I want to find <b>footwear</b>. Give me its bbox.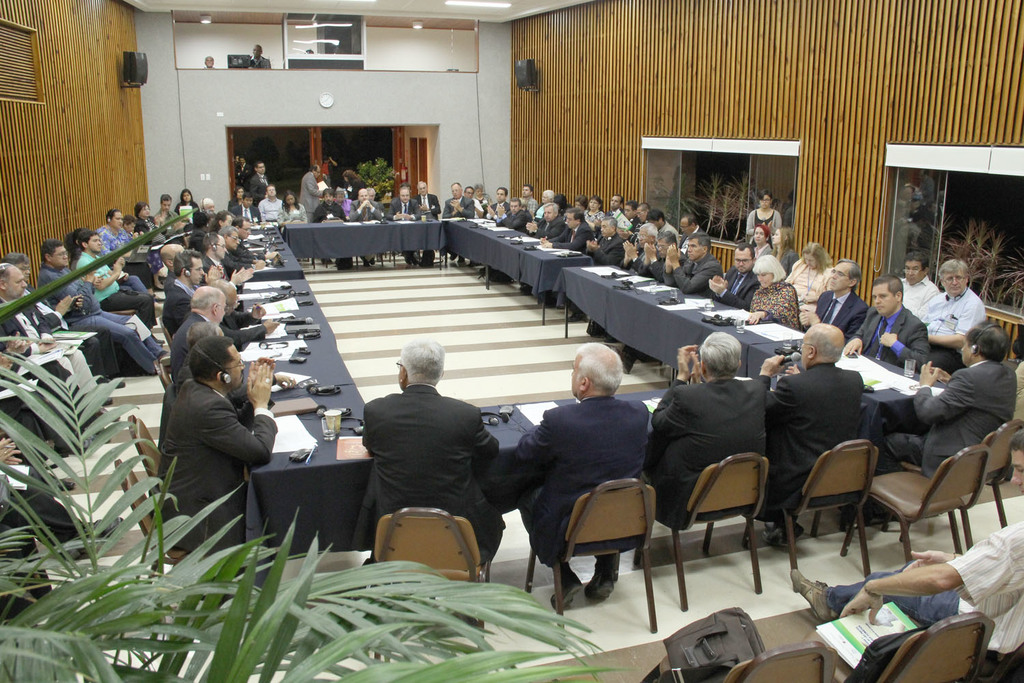
BBox(71, 510, 130, 555).
